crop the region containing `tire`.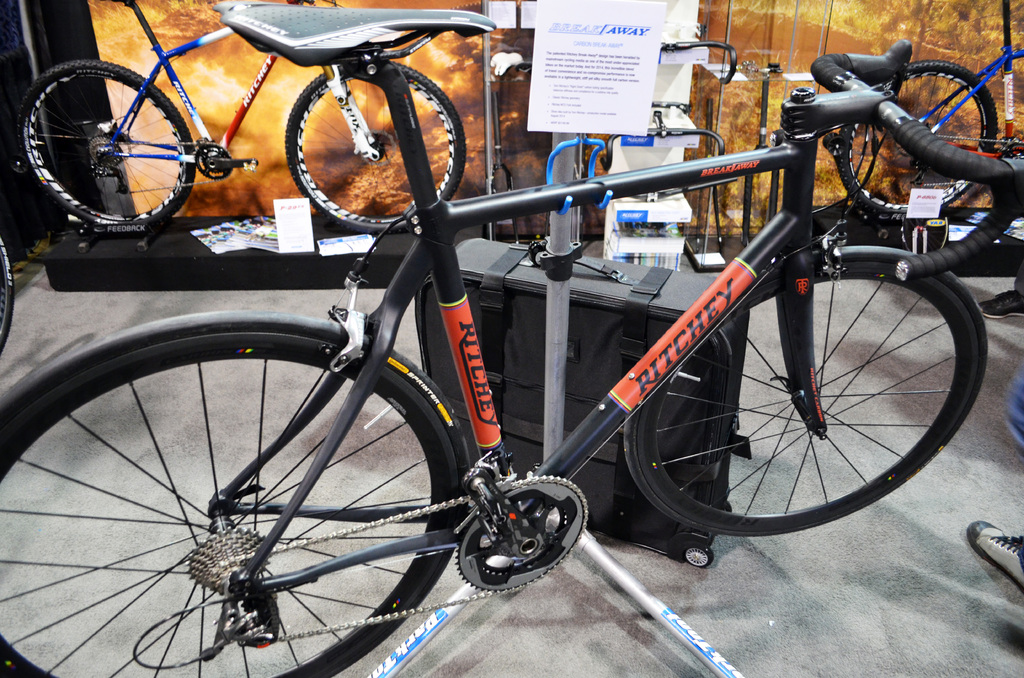
Crop region: 17,56,202,232.
